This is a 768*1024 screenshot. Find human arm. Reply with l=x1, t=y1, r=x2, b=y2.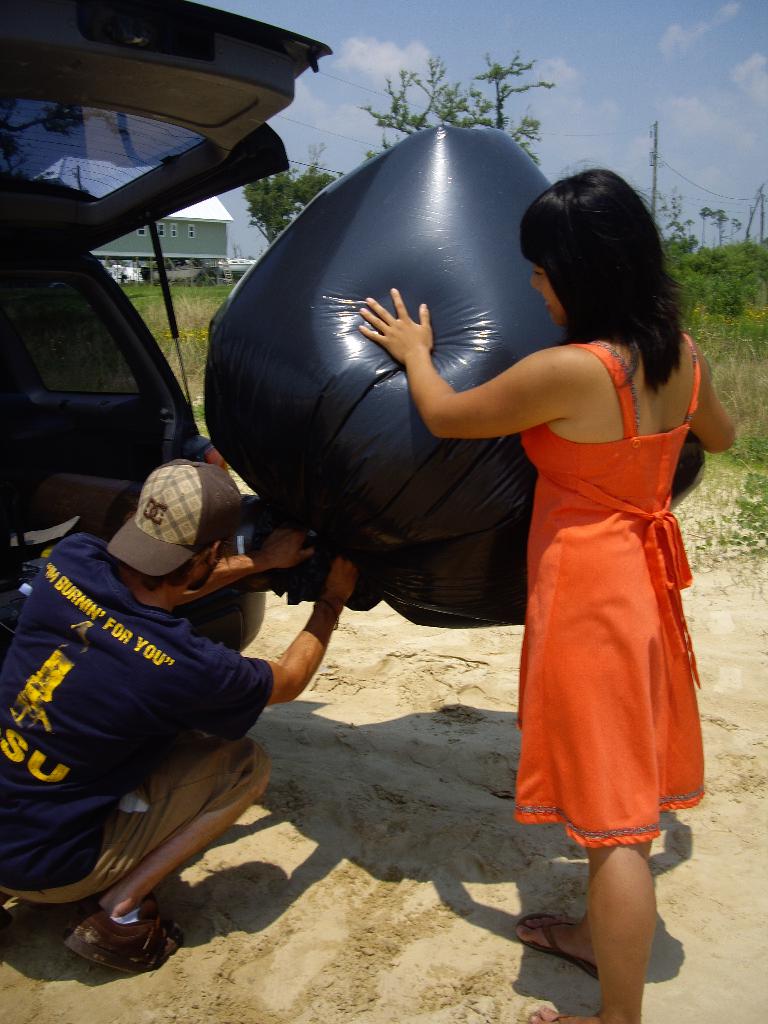
l=176, t=522, r=324, b=610.
